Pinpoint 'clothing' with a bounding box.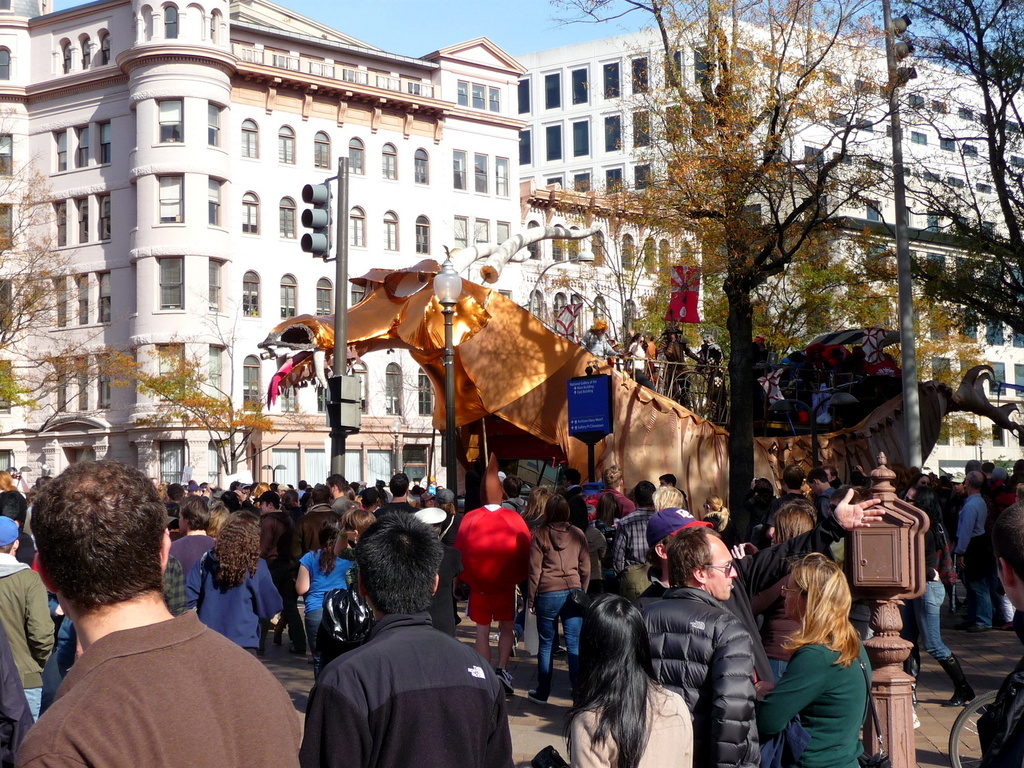
(19,616,304,767).
